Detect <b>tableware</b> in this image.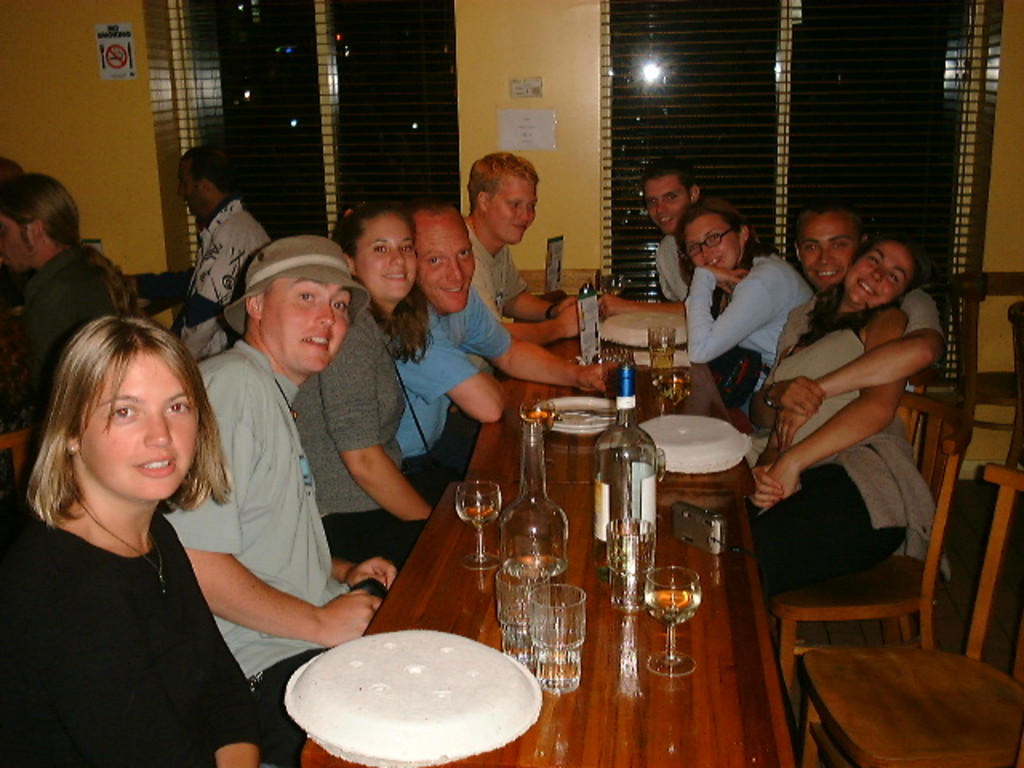
Detection: l=546, t=405, r=621, b=418.
